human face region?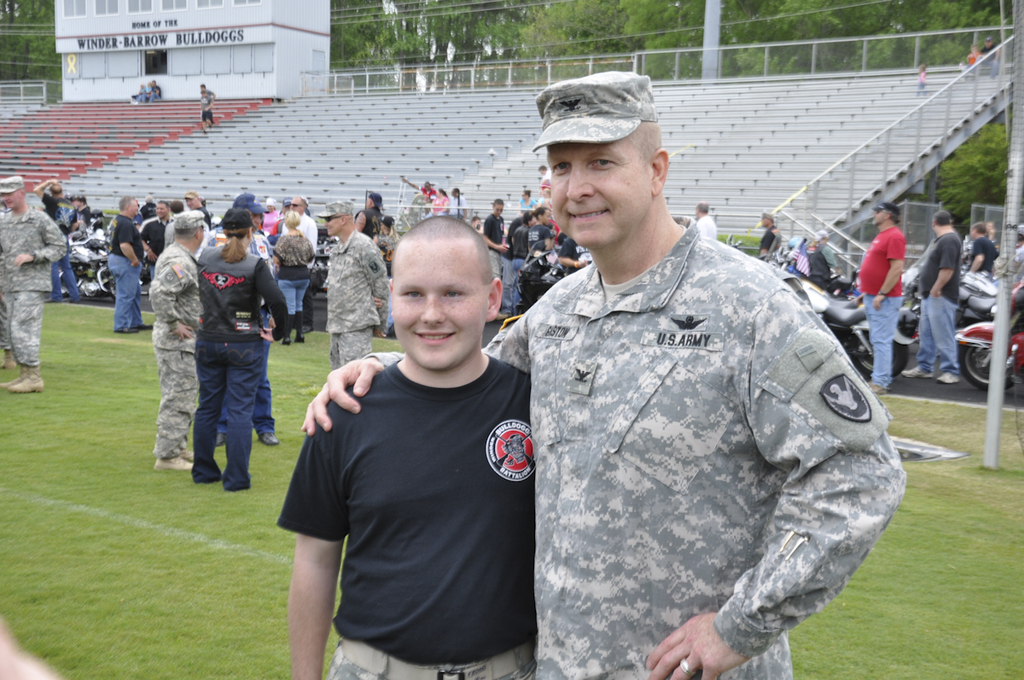
(550, 133, 653, 246)
